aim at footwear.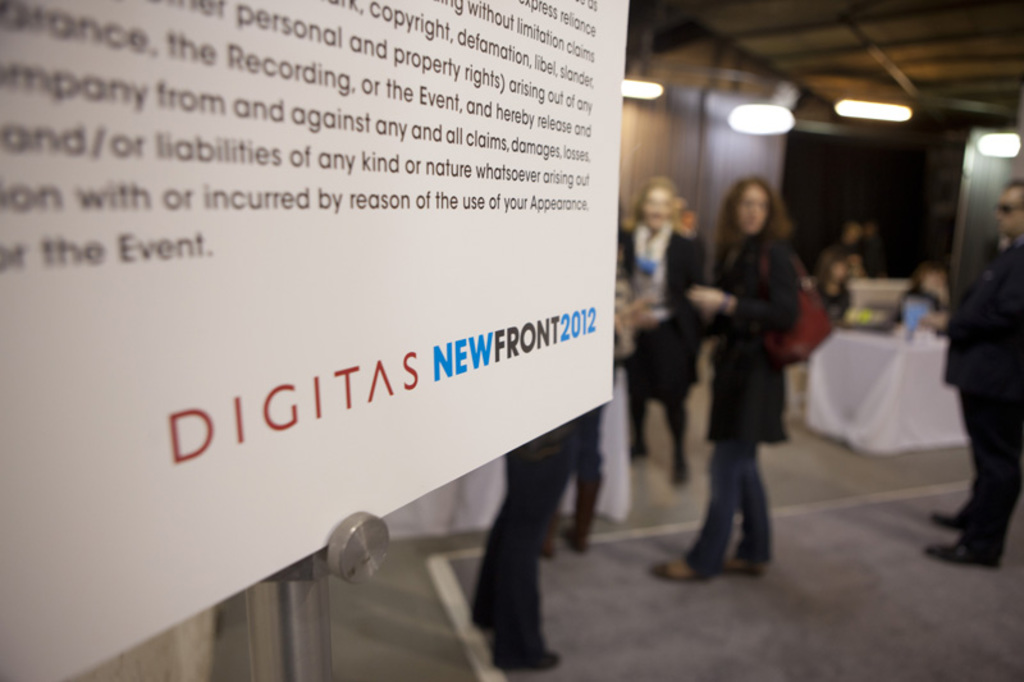
Aimed at detection(648, 560, 717, 577).
